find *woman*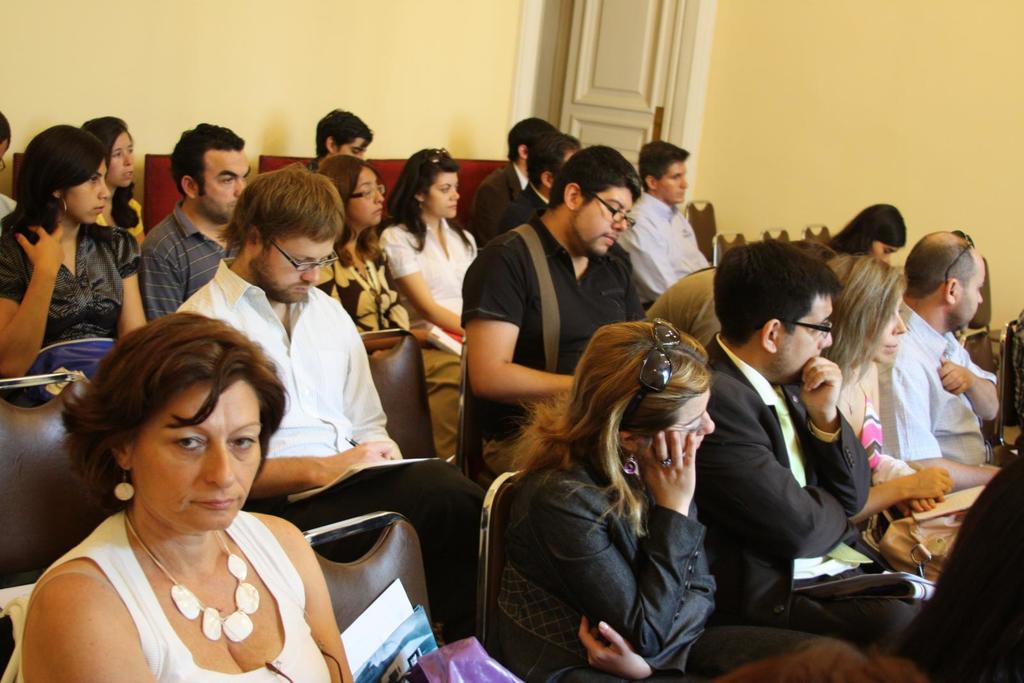
(22,309,356,682)
